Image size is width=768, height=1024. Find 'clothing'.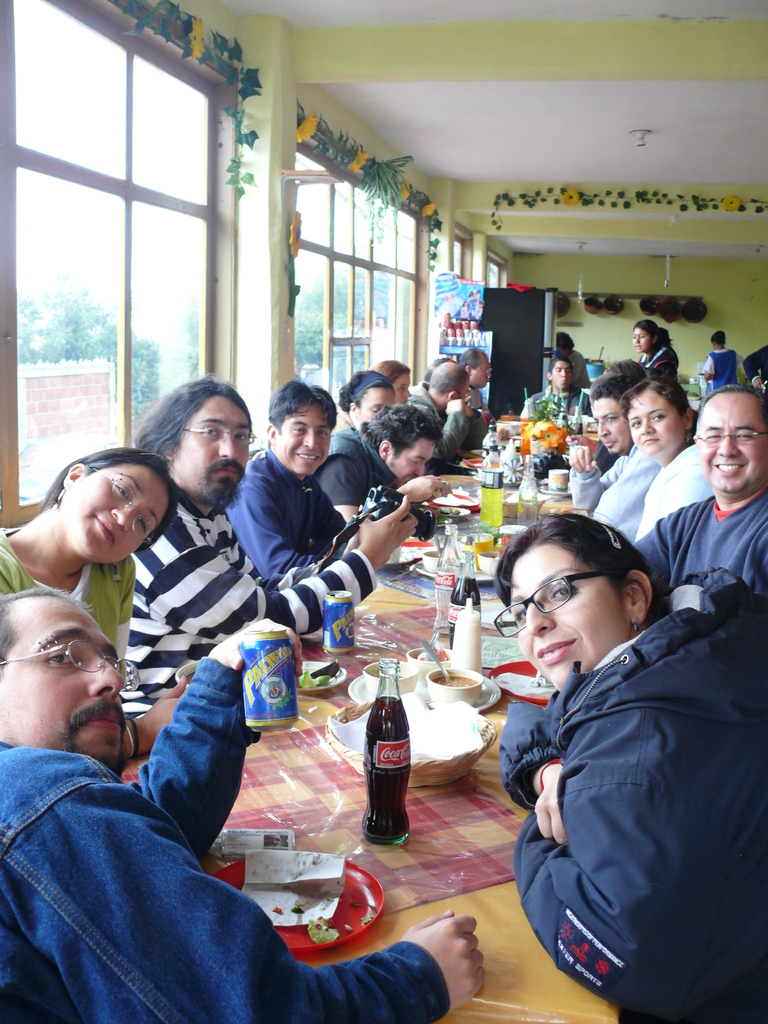
BBox(472, 374, 499, 424).
